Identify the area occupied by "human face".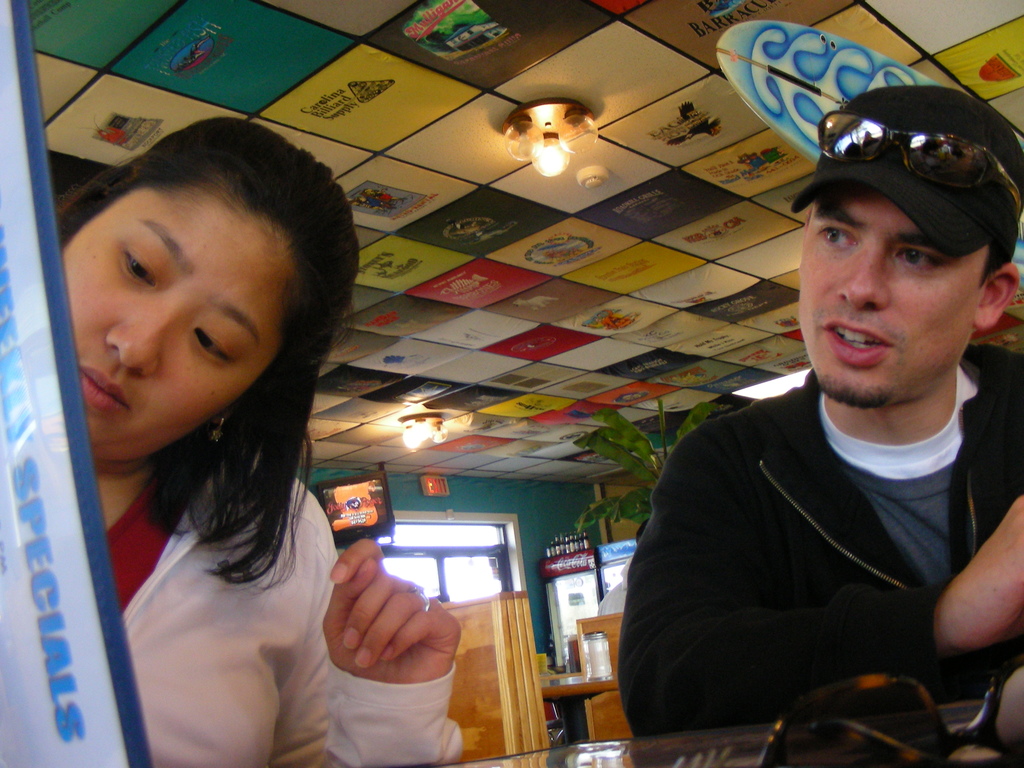
Area: 63, 193, 291, 461.
